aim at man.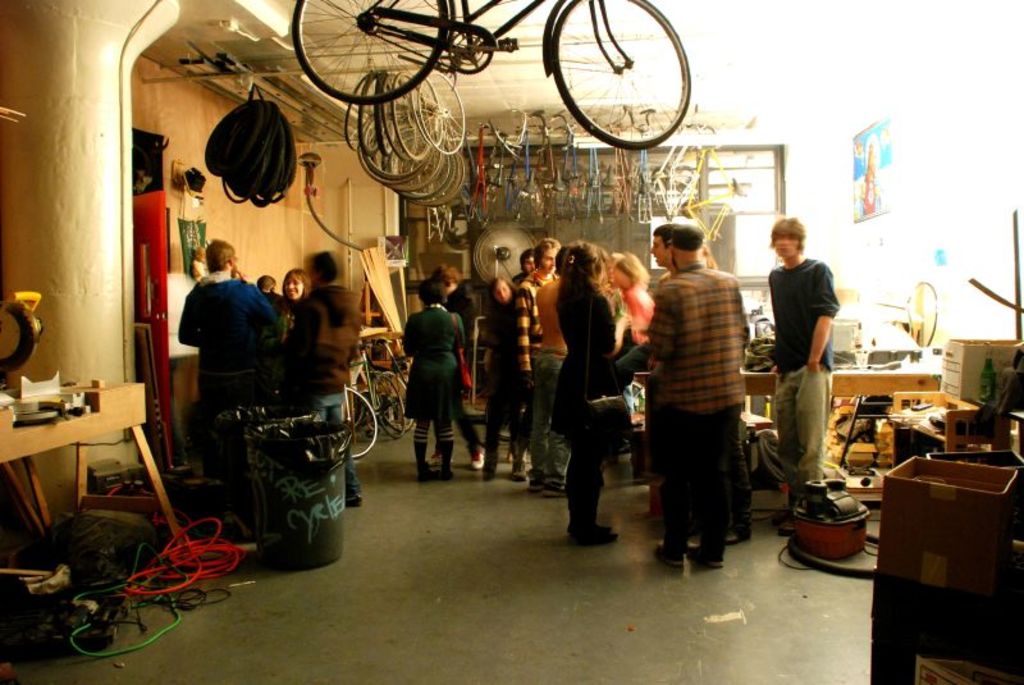
Aimed at x1=172 y1=232 x2=282 y2=476.
